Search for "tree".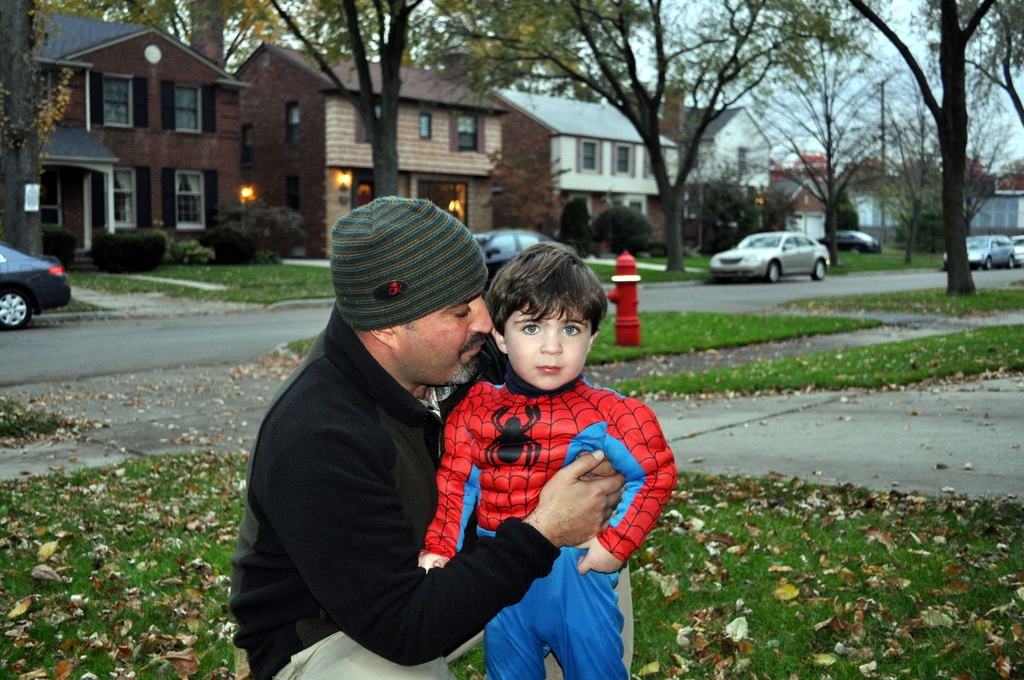
Found at (824, 4, 1014, 286).
